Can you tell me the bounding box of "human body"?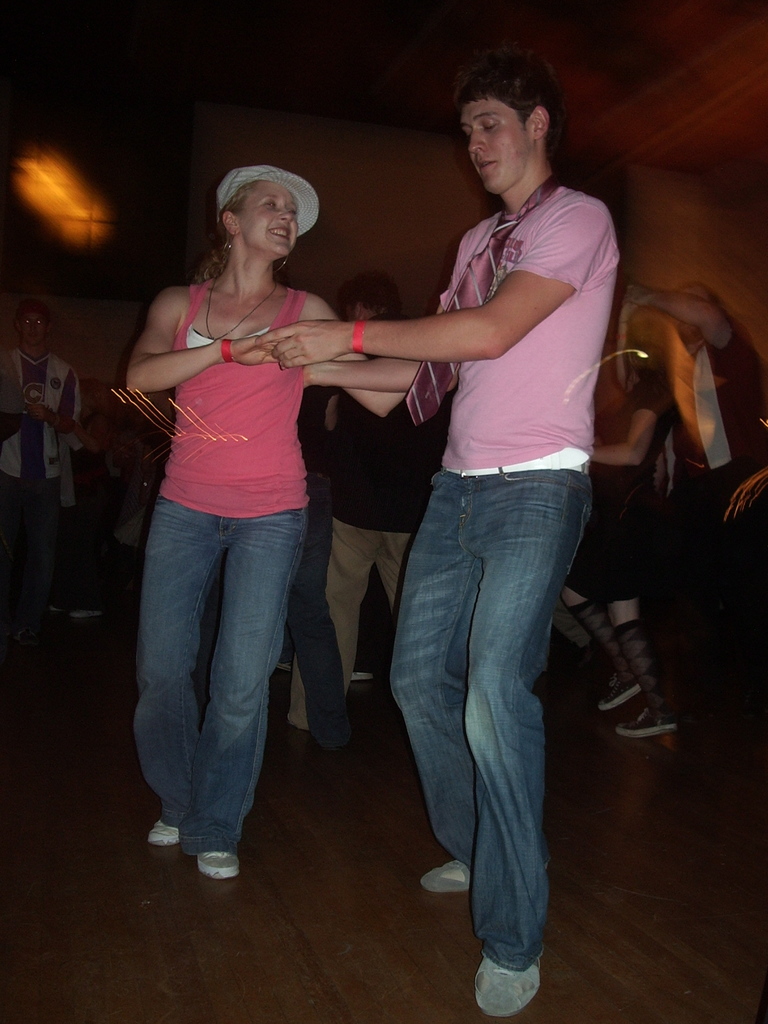
x1=121 y1=152 x2=346 y2=886.
